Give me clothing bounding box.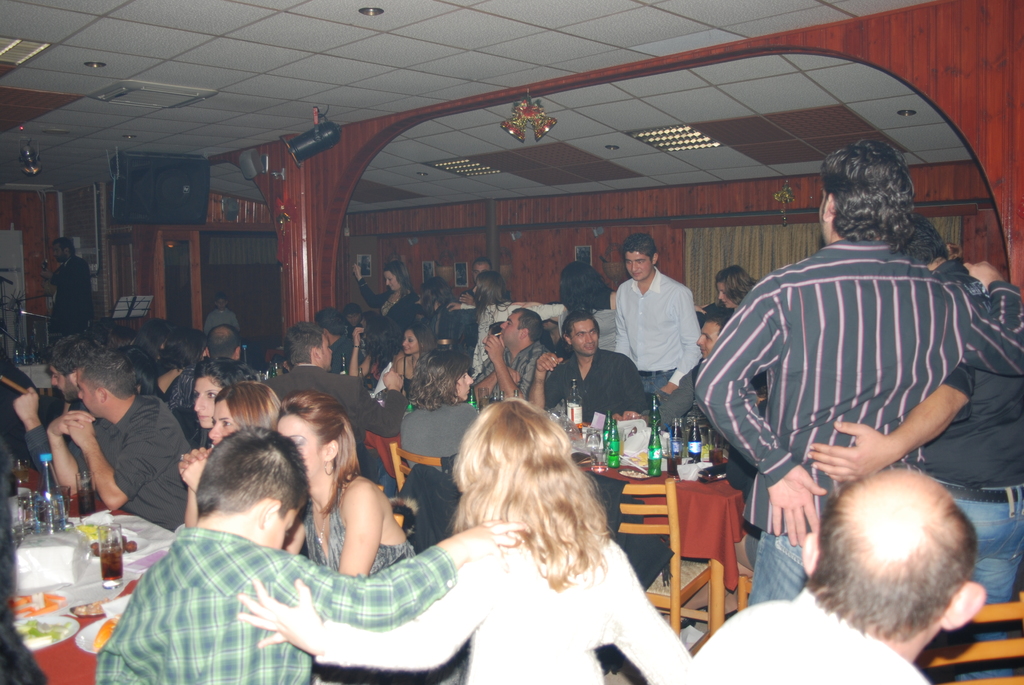
{"x1": 714, "y1": 205, "x2": 987, "y2": 617}.
